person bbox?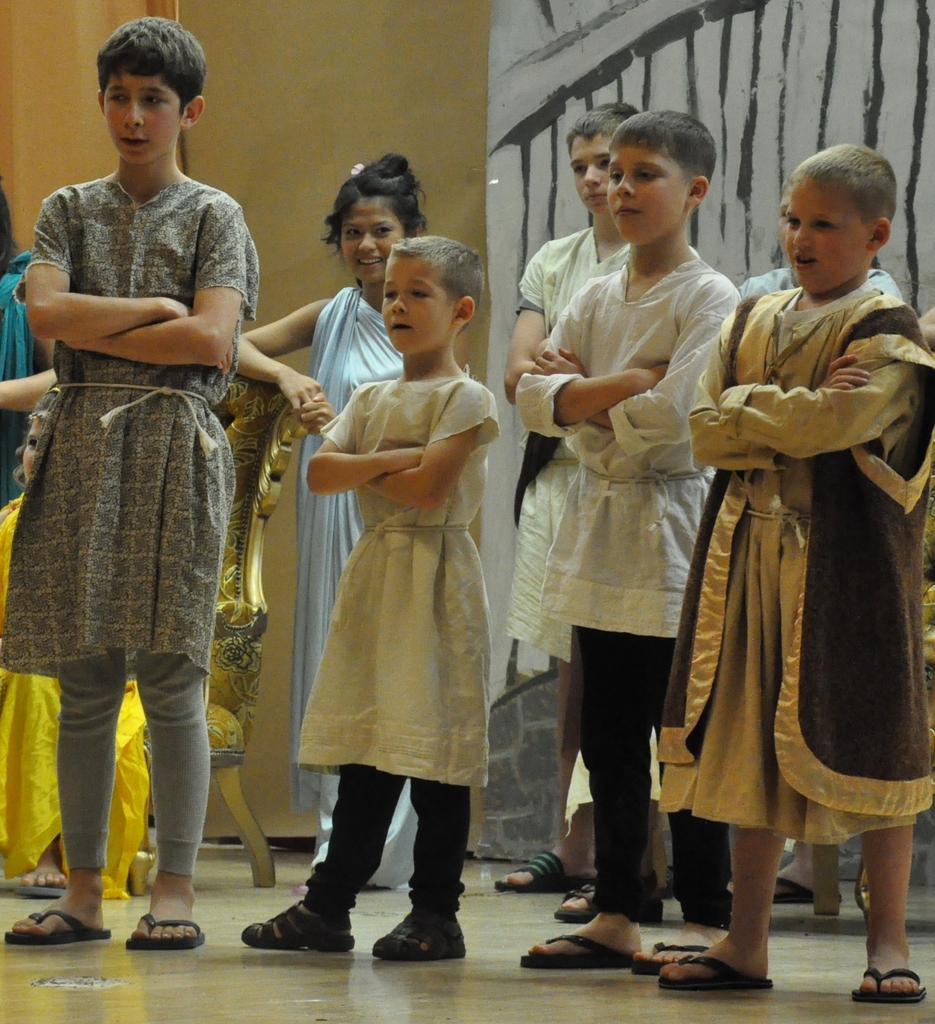
detection(0, 189, 66, 903)
